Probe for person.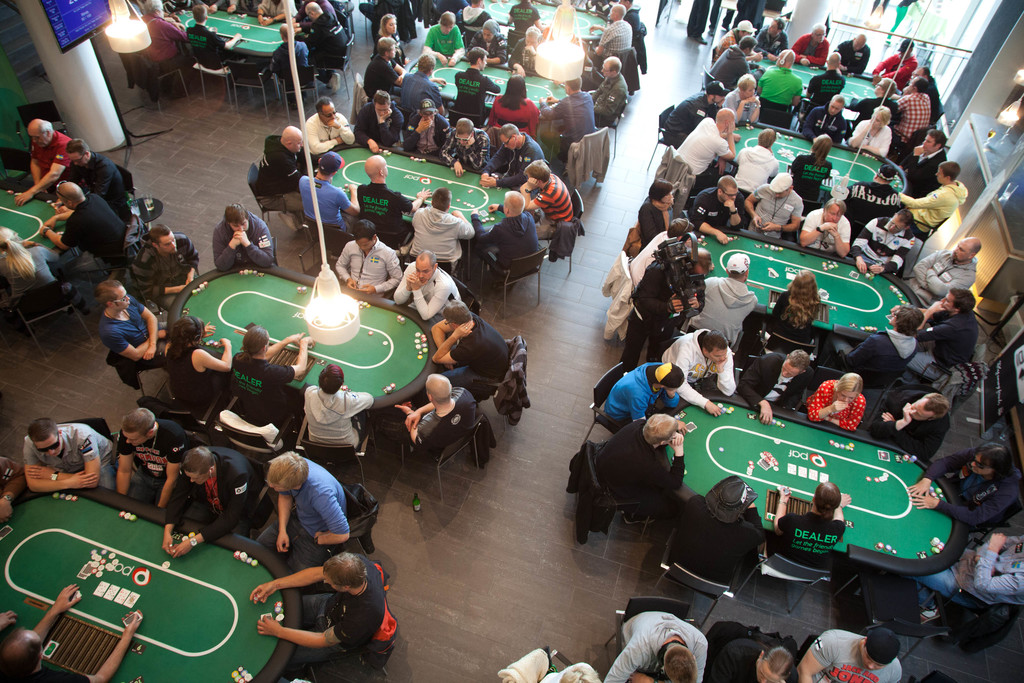
Probe result: Rect(296, 95, 355, 156).
